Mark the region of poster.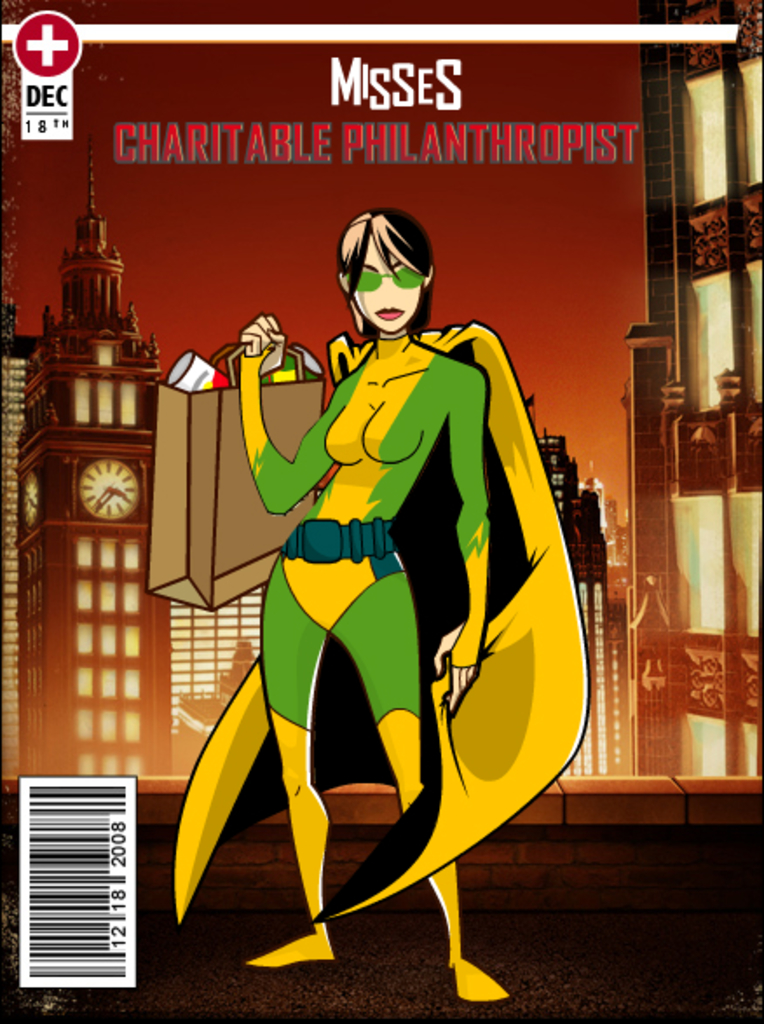
Region: 0:0:762:1022.
